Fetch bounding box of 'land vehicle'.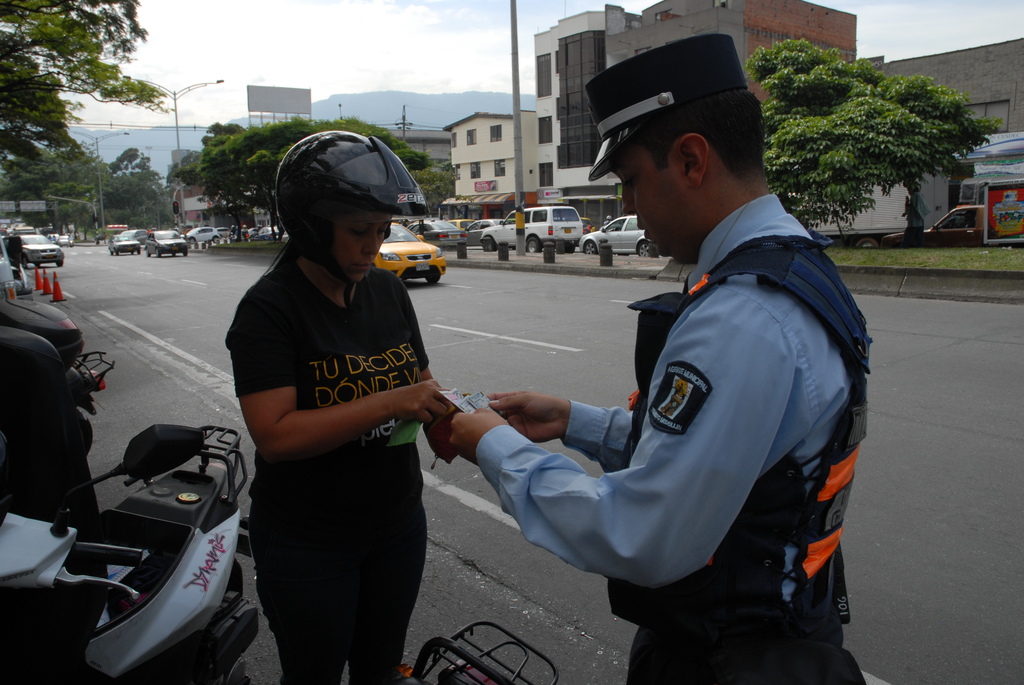
Bbox: bbox(461, 214, 506, 245).
